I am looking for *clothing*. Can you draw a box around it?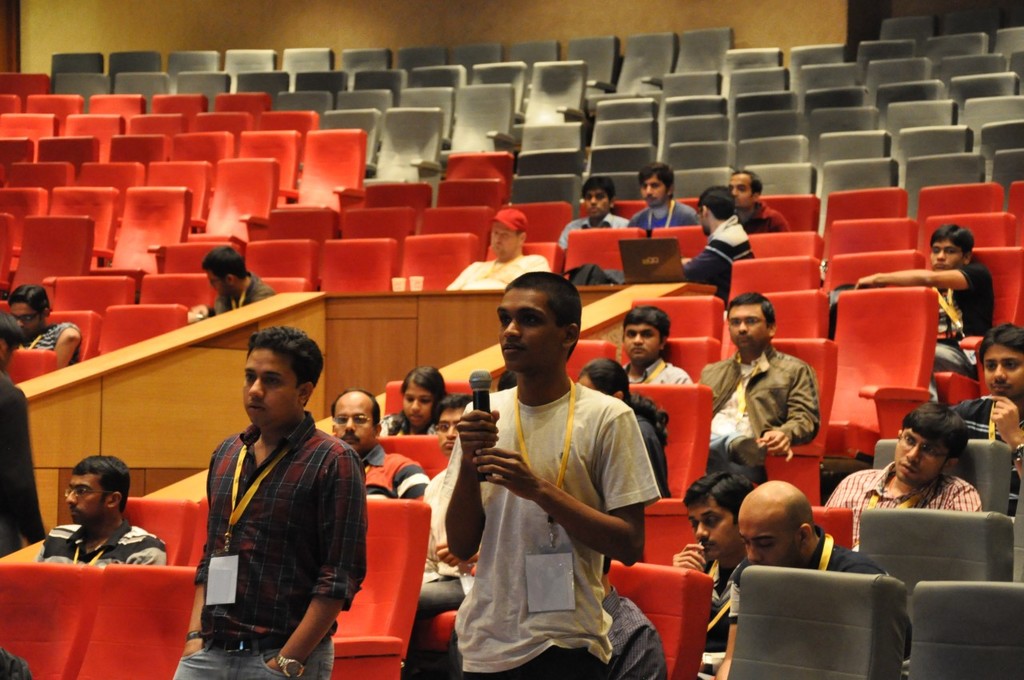
Sure, the bounding box is {"x1": 18, "y1": 322, "x2": 73, "y2": 349}.
